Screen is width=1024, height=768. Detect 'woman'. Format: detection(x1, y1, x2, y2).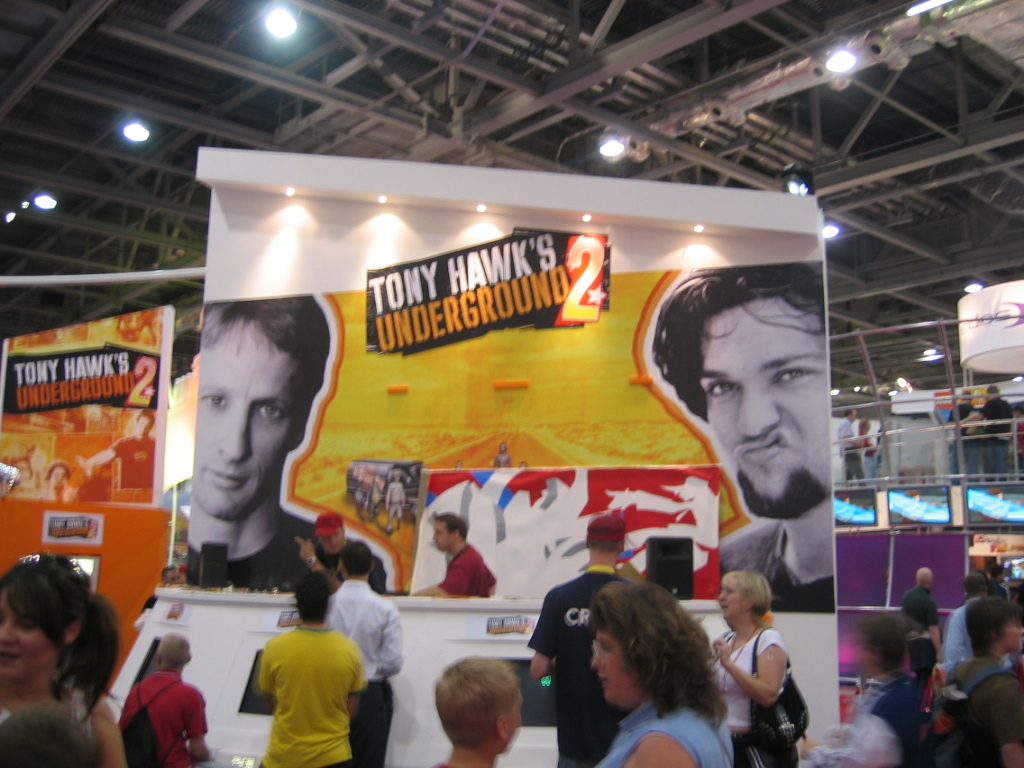
detection(856, 416, 874, 475).
